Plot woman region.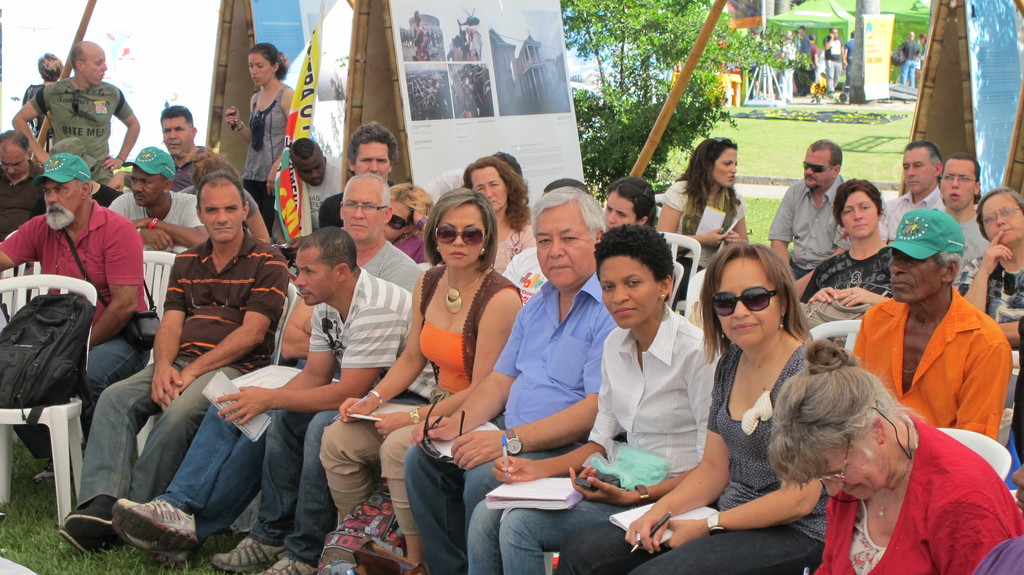
Plotted at (left=456, top=154, right=536, bottom=282).
